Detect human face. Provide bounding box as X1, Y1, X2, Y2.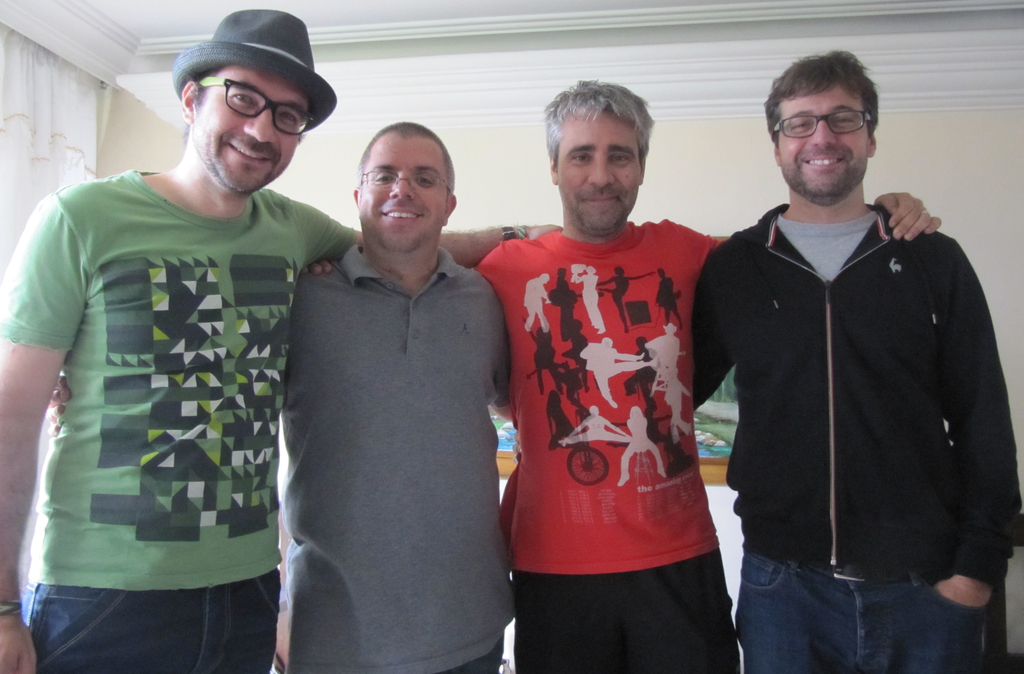
360, 128, 447, 238.
